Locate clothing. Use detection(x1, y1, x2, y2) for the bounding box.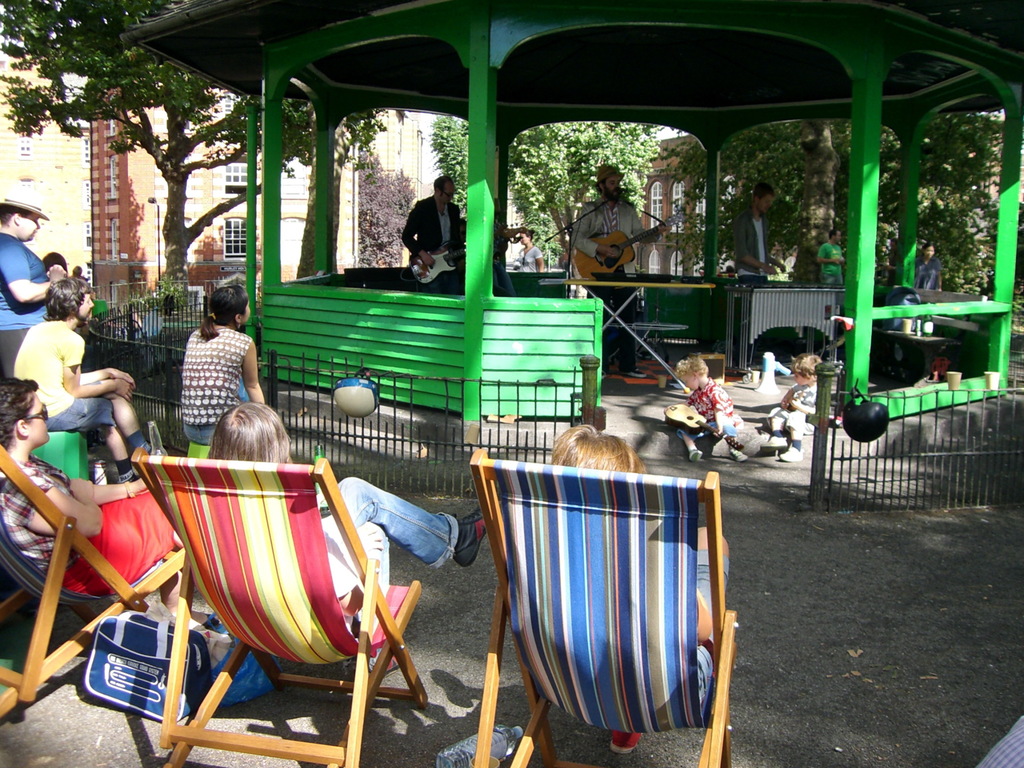
detection(157, 310, 251, 433).
